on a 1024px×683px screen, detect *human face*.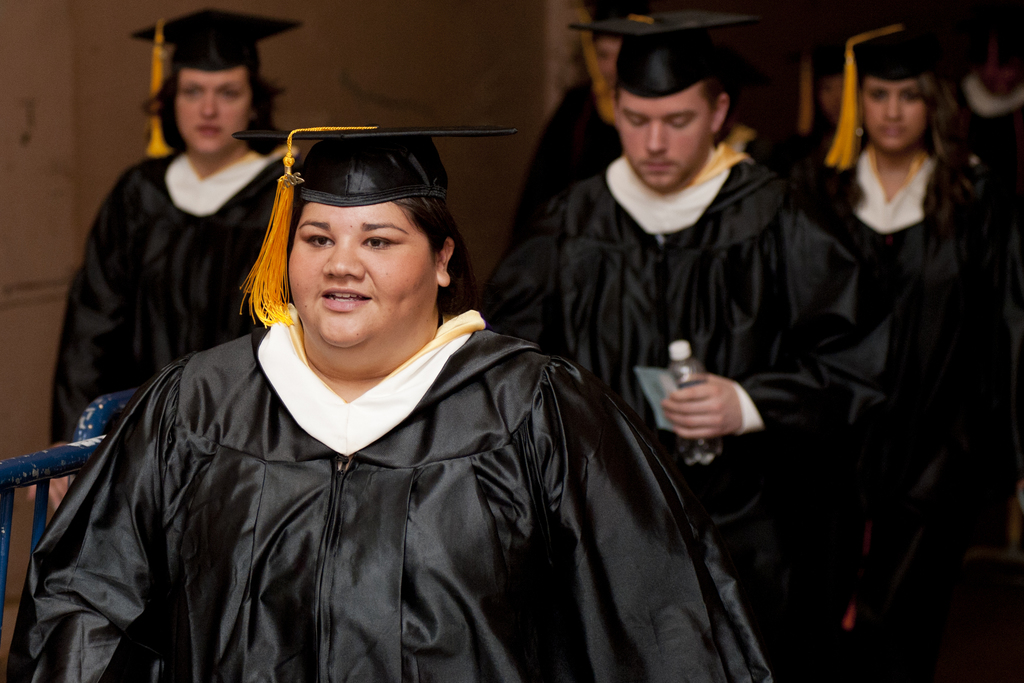
<box>868,80,924,155</box>.
